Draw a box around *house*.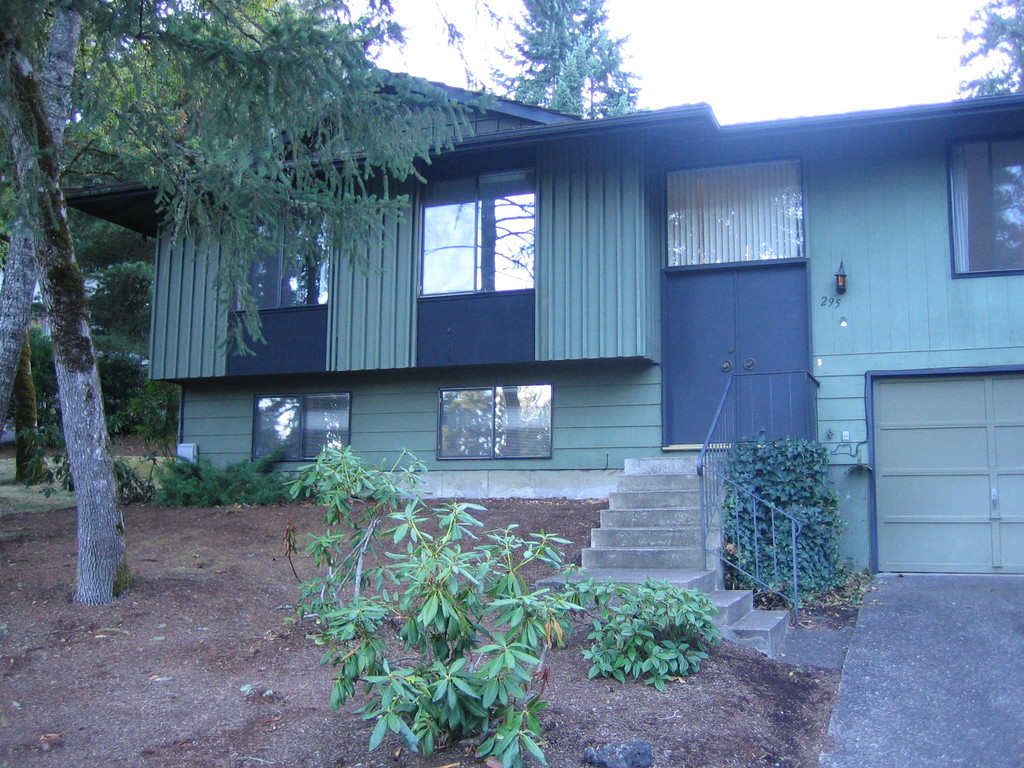
select_region(54, 54, 1023, 584).
